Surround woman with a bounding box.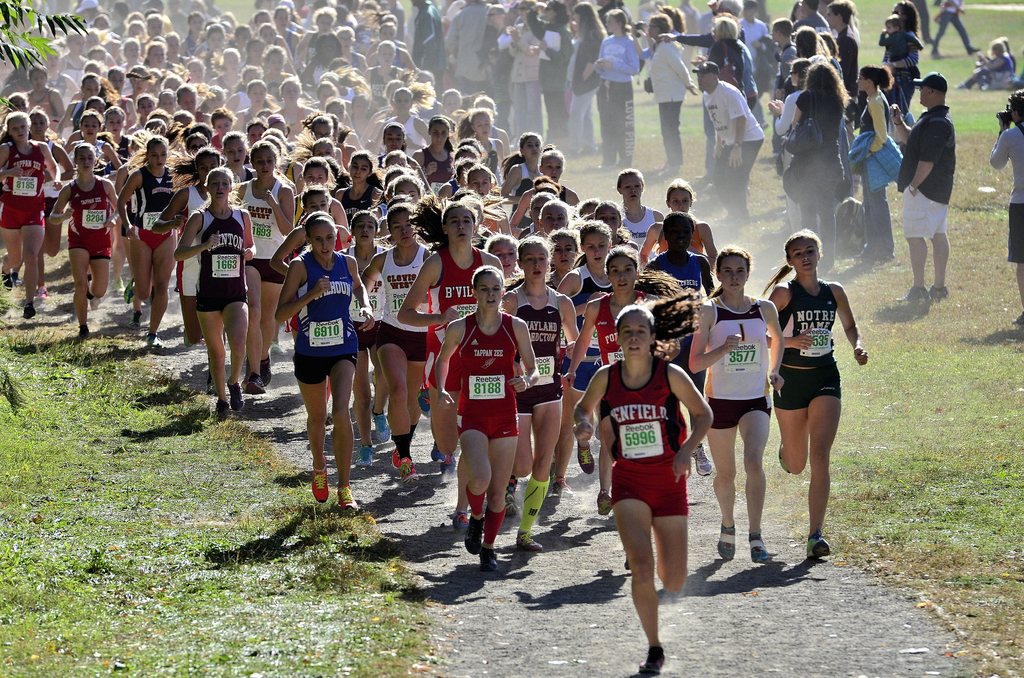
(819,32,855,200).
